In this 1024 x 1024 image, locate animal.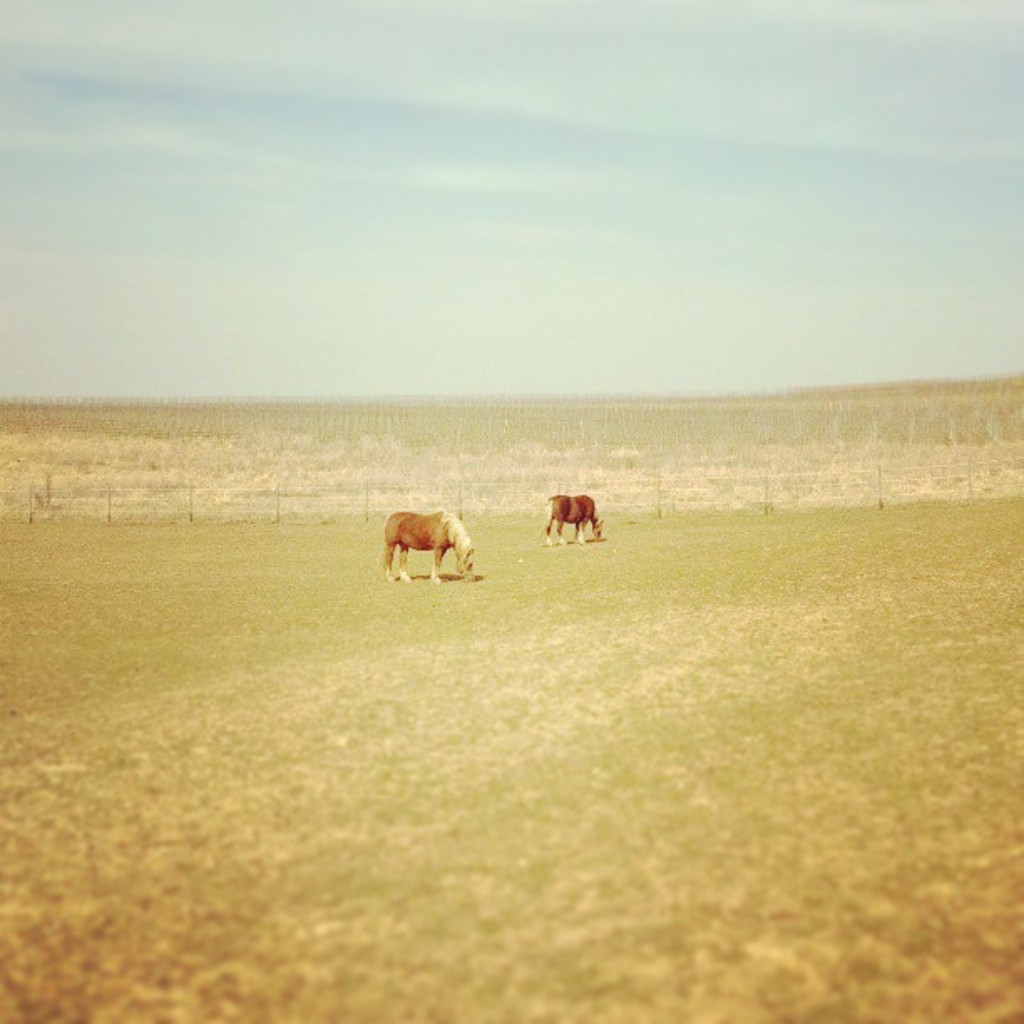
Bounding box: x1=537 y1=492 x2=609 y2=550.
